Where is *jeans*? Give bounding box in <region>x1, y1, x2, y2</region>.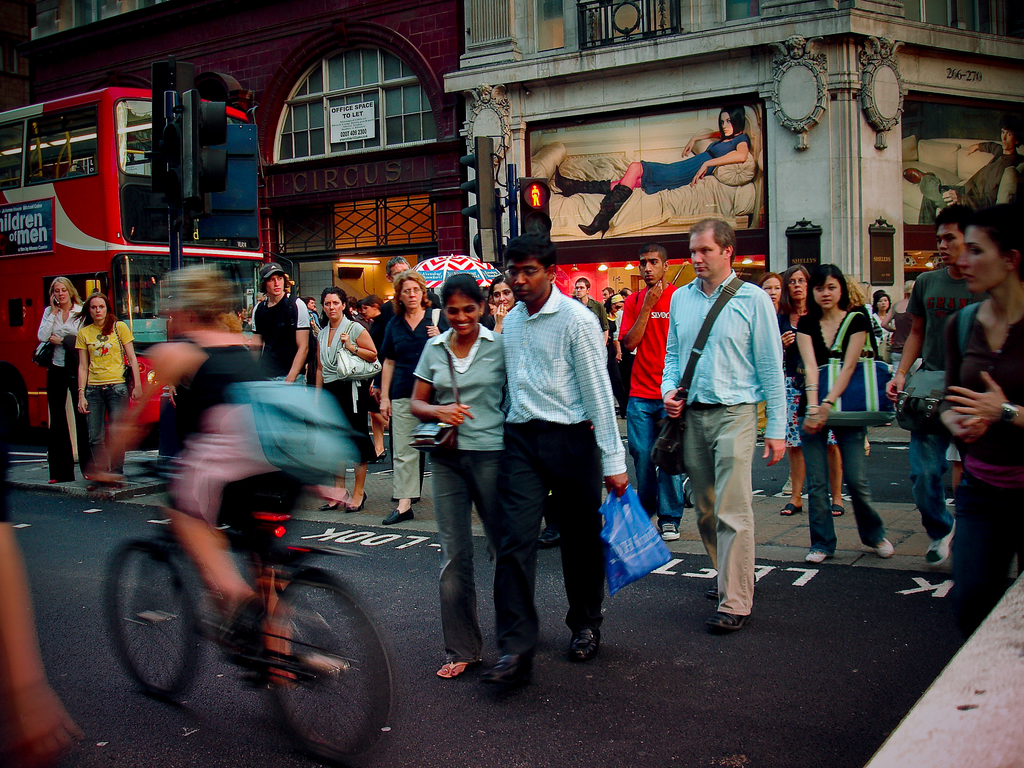
<region>913, 436, 953, 541</region>.
